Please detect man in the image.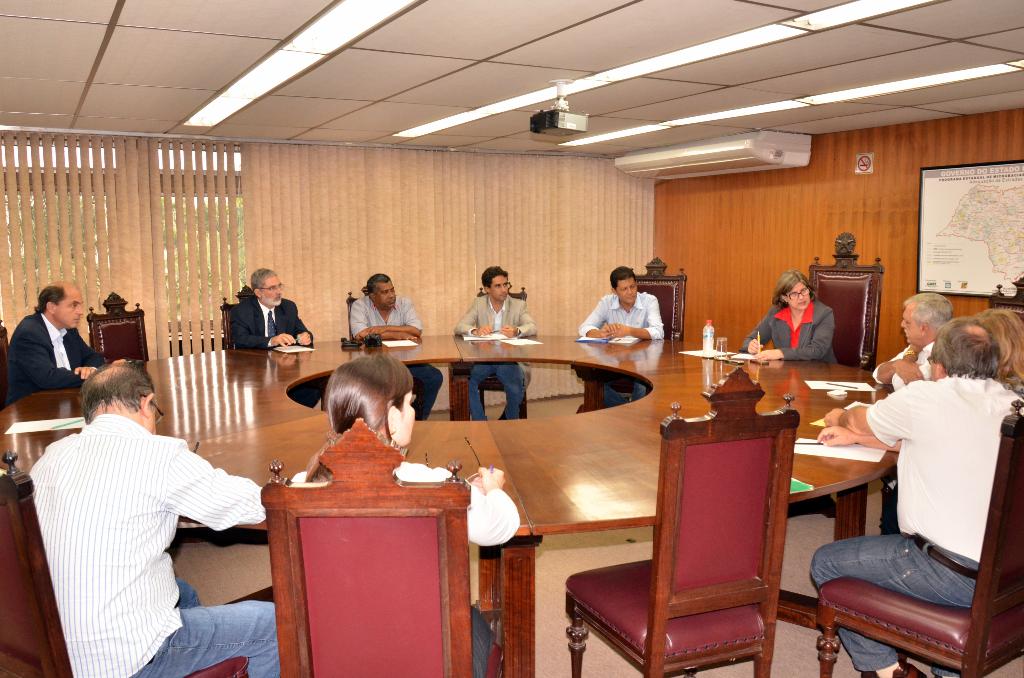
crop(225, 268, 315, 344).
